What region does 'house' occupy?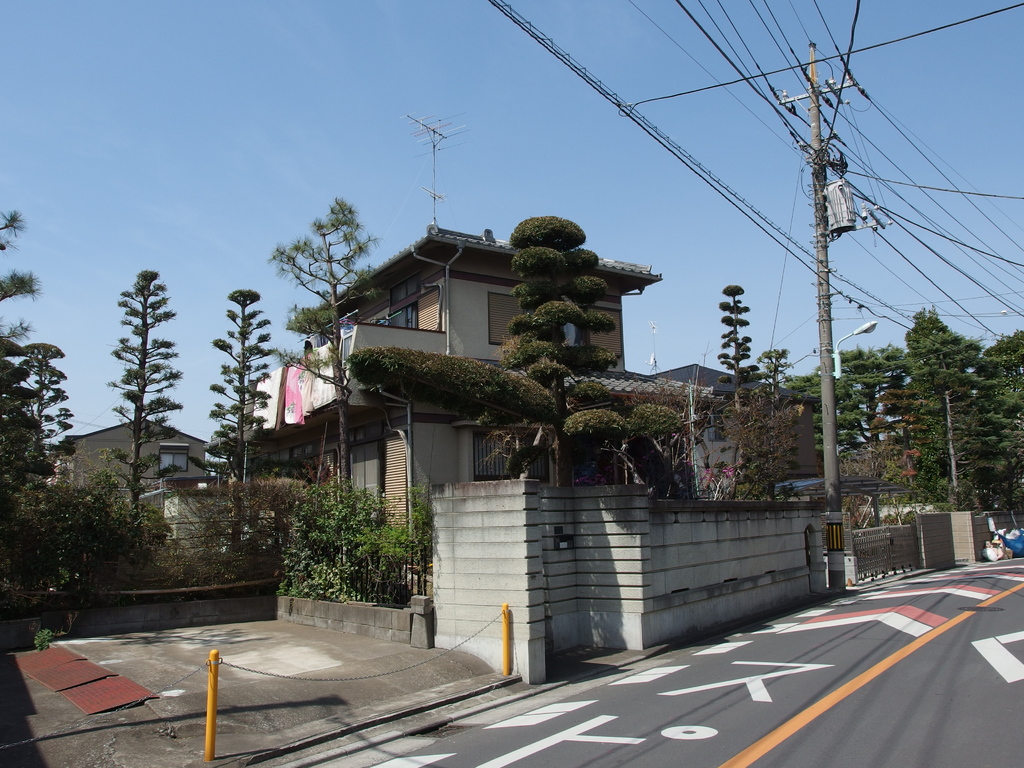
bbox(250, 220, 632, 610).
